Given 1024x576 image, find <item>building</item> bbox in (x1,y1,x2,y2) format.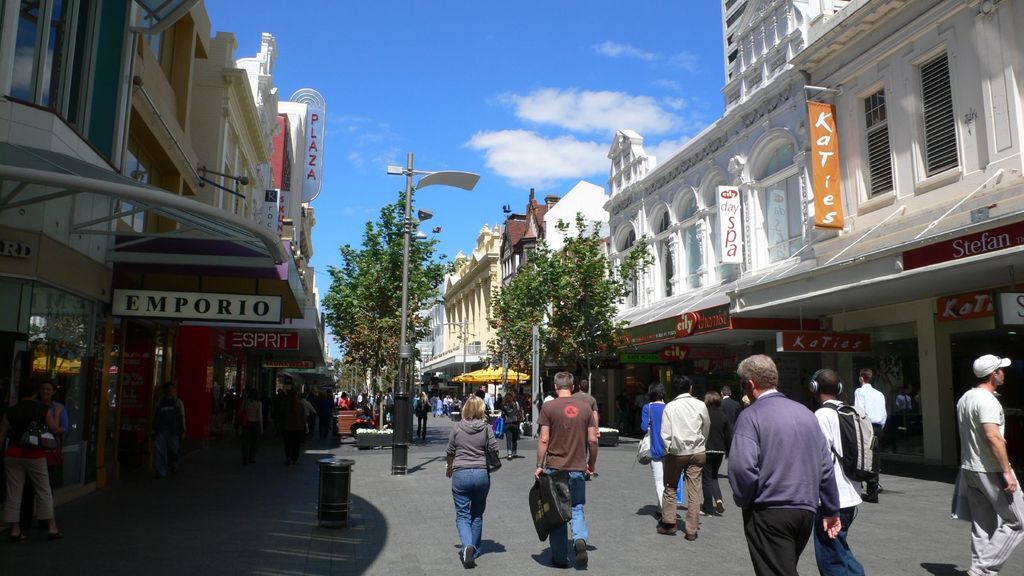
(568,0,1023,481).
